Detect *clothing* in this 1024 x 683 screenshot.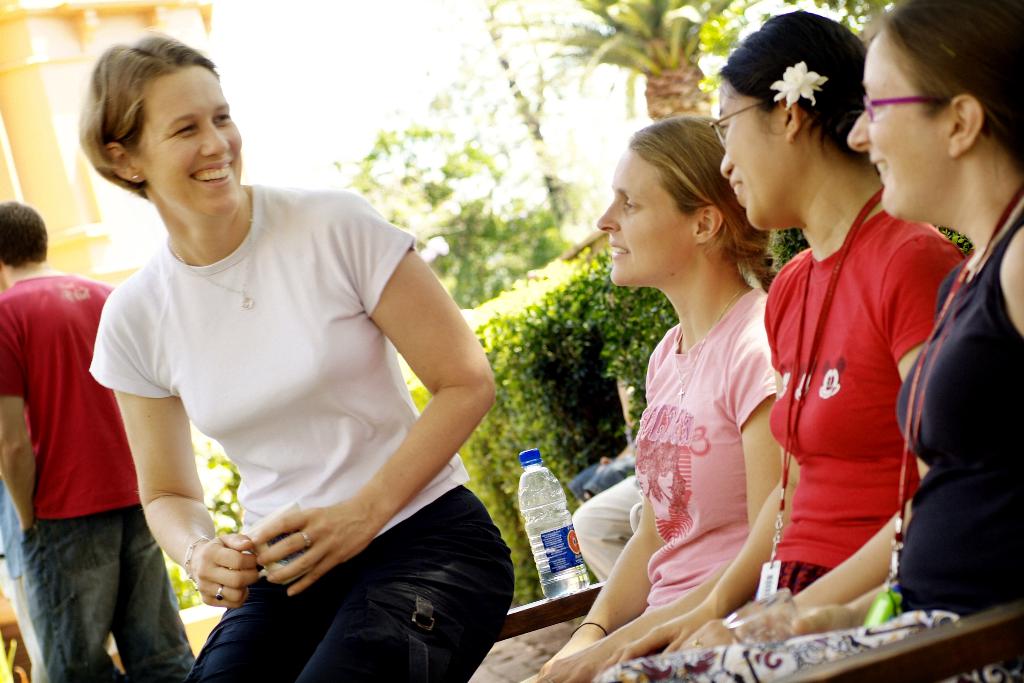
Detection: 594/601/1023/682.
